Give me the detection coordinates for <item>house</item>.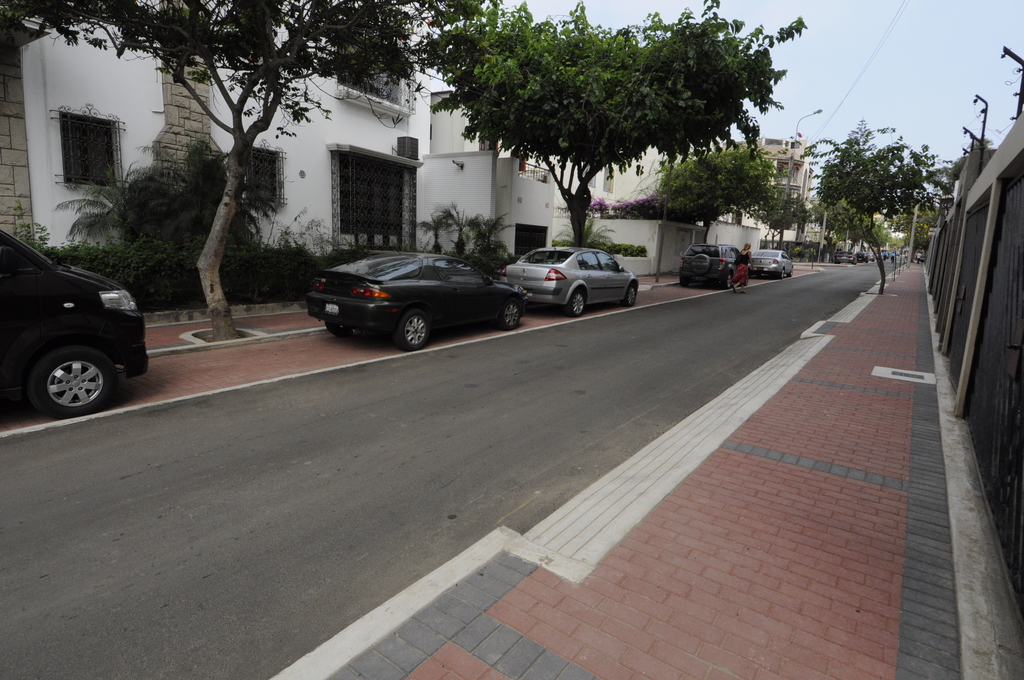
l=922, t=110, r=1023, b=603.
